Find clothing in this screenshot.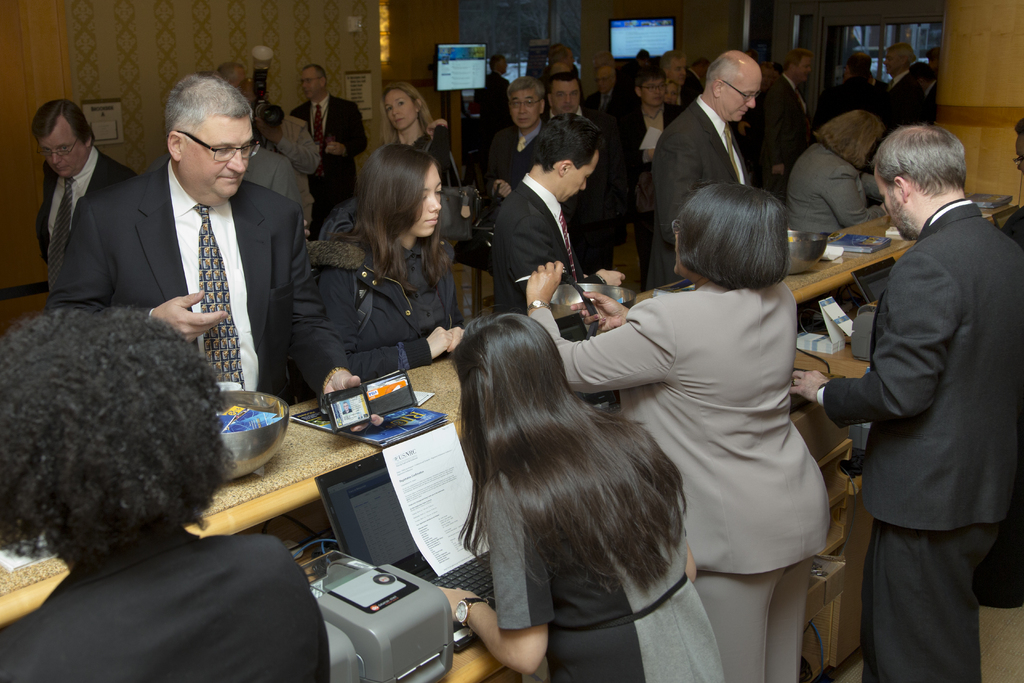
The bounding box for clothing is <box>833,73,881,111</box>.
